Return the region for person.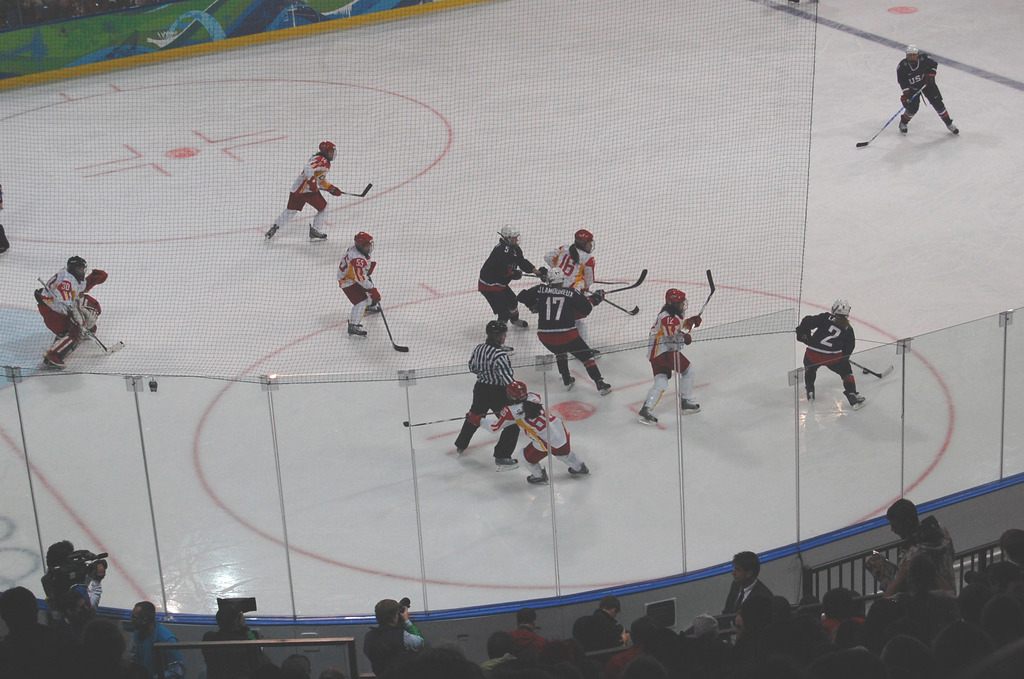
790:291:870:411.
